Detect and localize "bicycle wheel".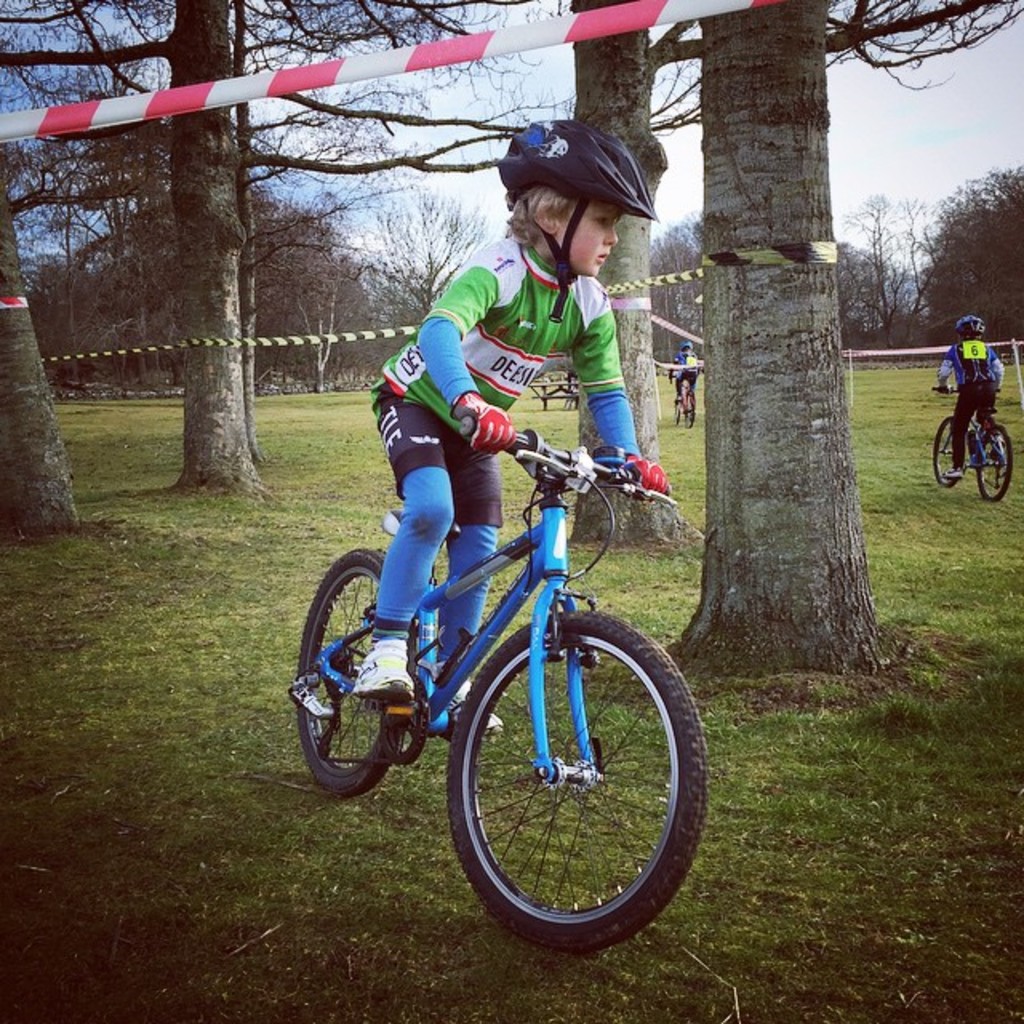
Localized at [x1=976, y1=429, x2=1016, y2=507].
